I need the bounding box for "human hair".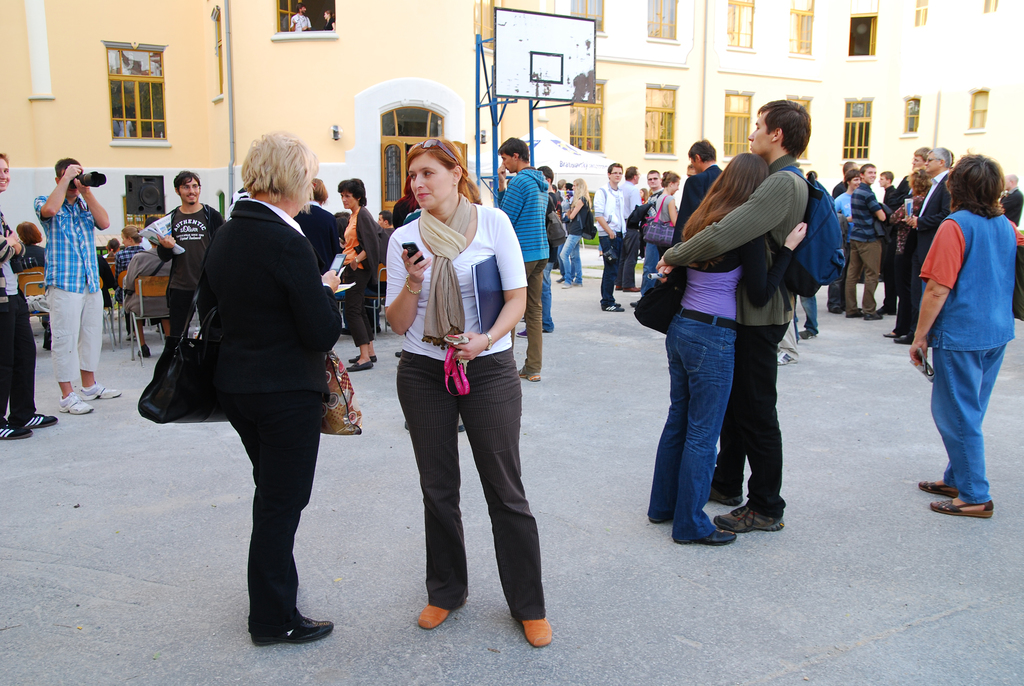
Here it is: BBox(239, 129, 321, 217).
